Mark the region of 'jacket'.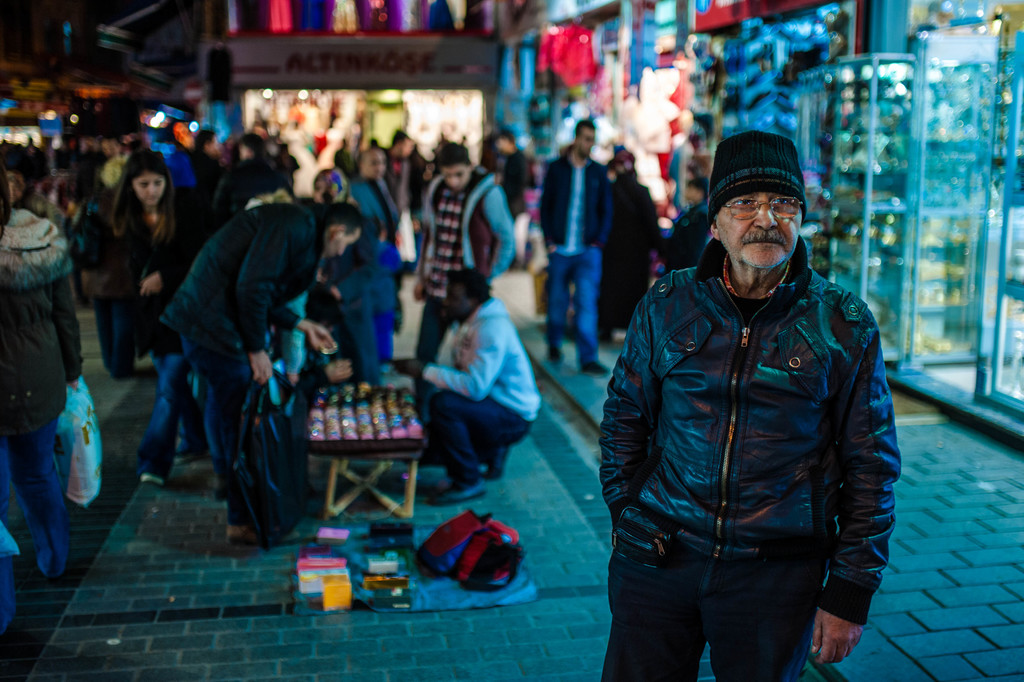
Region: detection(614, 199, 903, 604).
